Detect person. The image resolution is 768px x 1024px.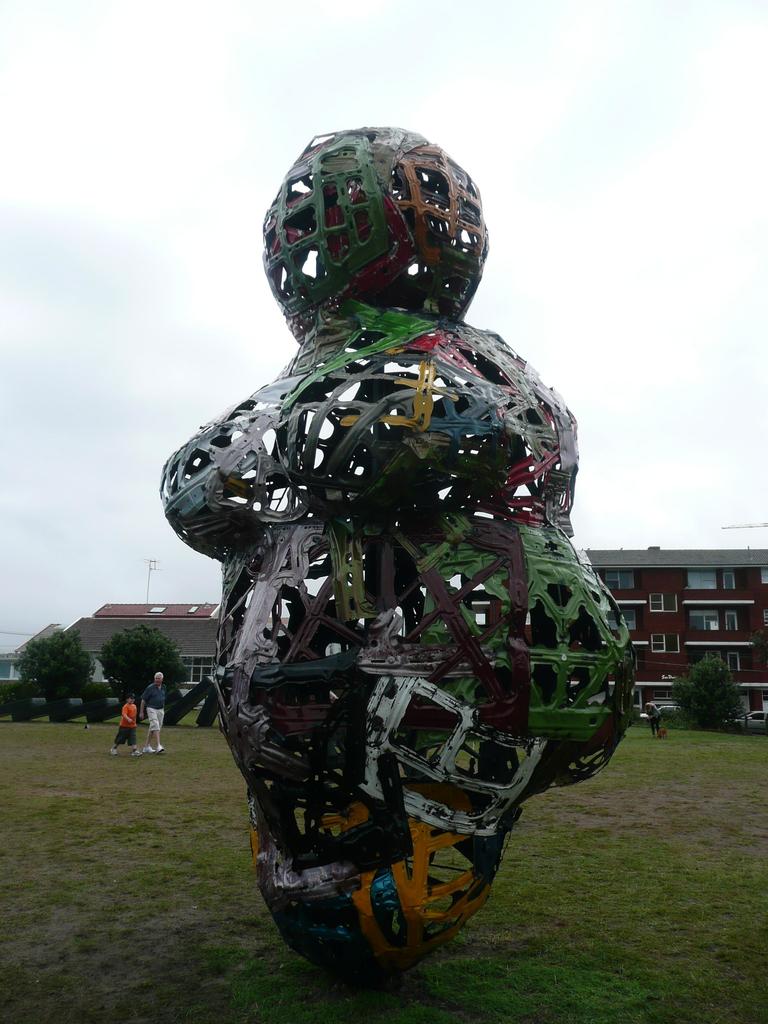
(x1=644, y1=704, x2=665, y2=737).
